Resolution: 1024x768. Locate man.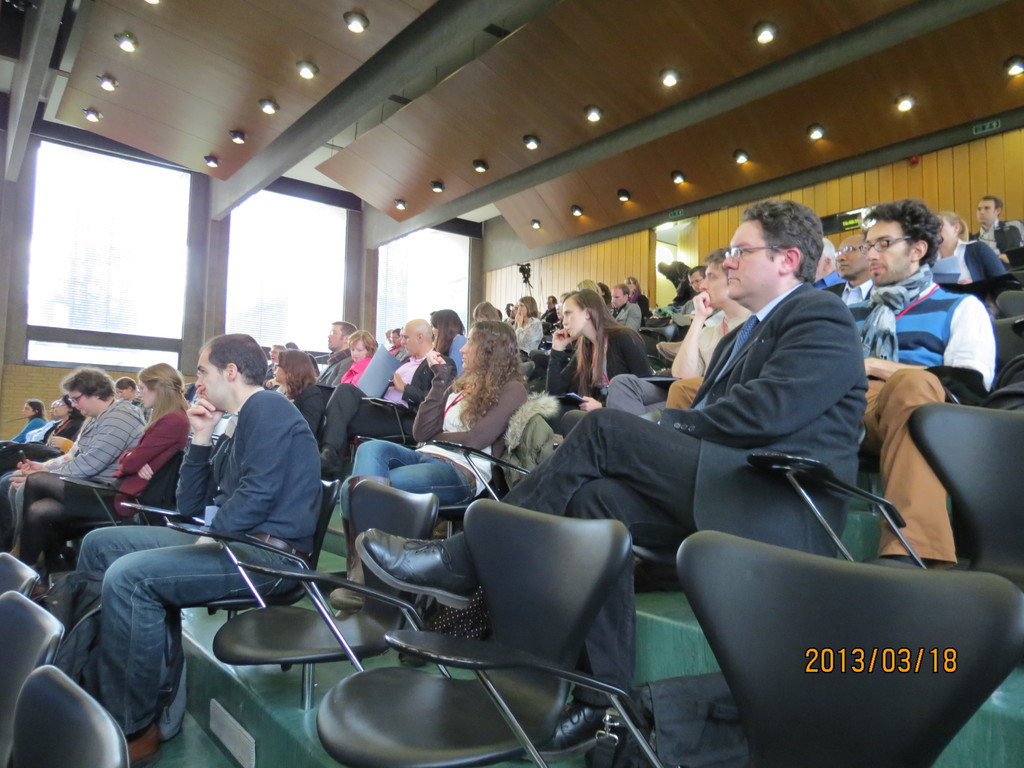
<region>685, 264, 704, 306</region>.
